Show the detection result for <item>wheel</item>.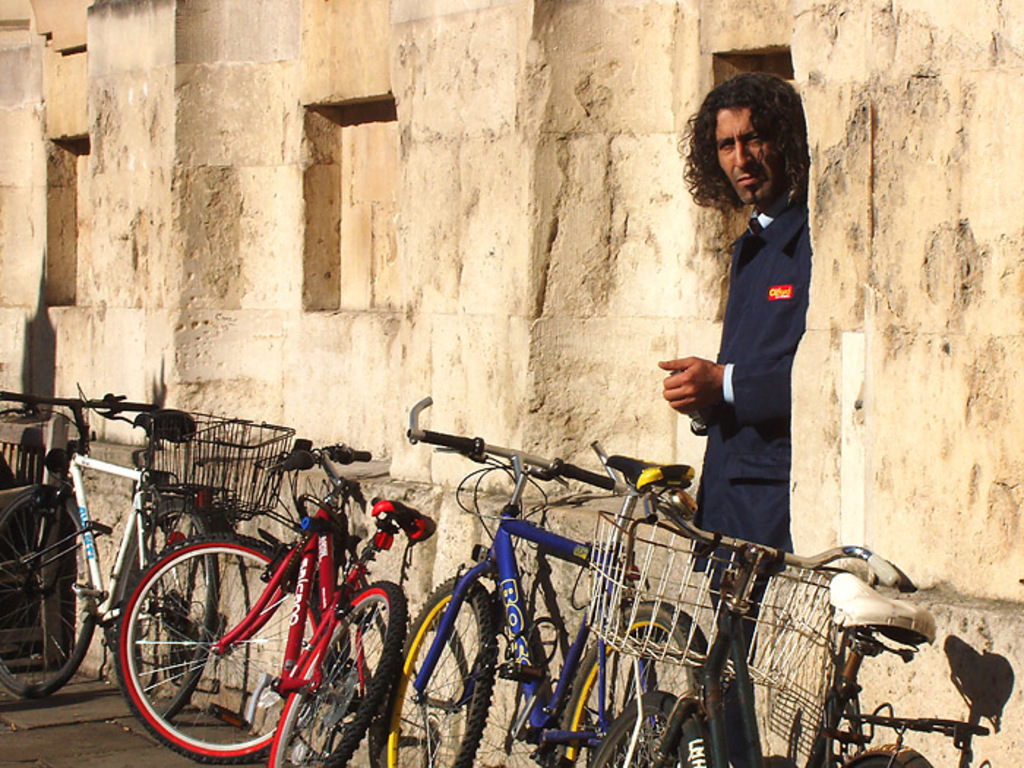
box(108, 505, 222, 723).
